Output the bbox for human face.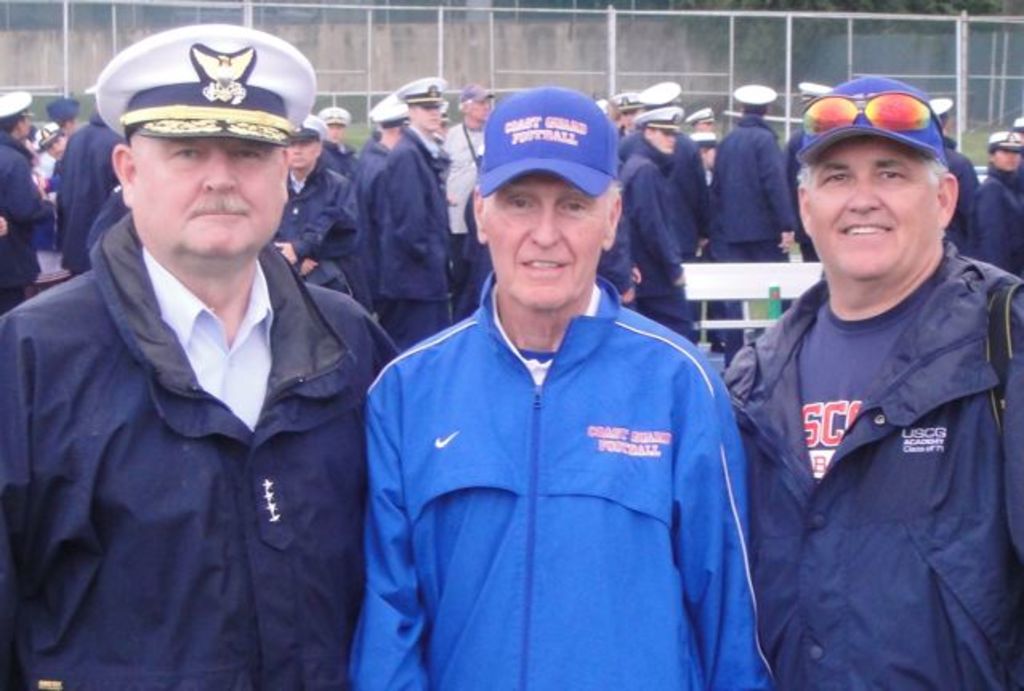
476 172 606 308.
